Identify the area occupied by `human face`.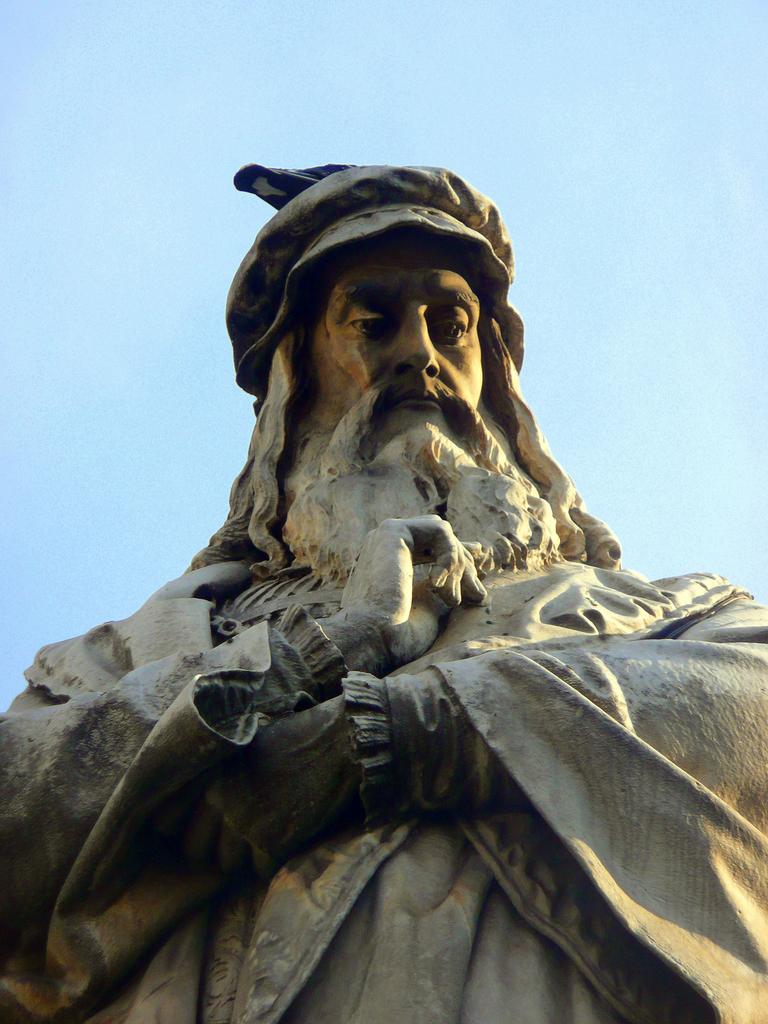
Area: (302, 235, 492, 449).
